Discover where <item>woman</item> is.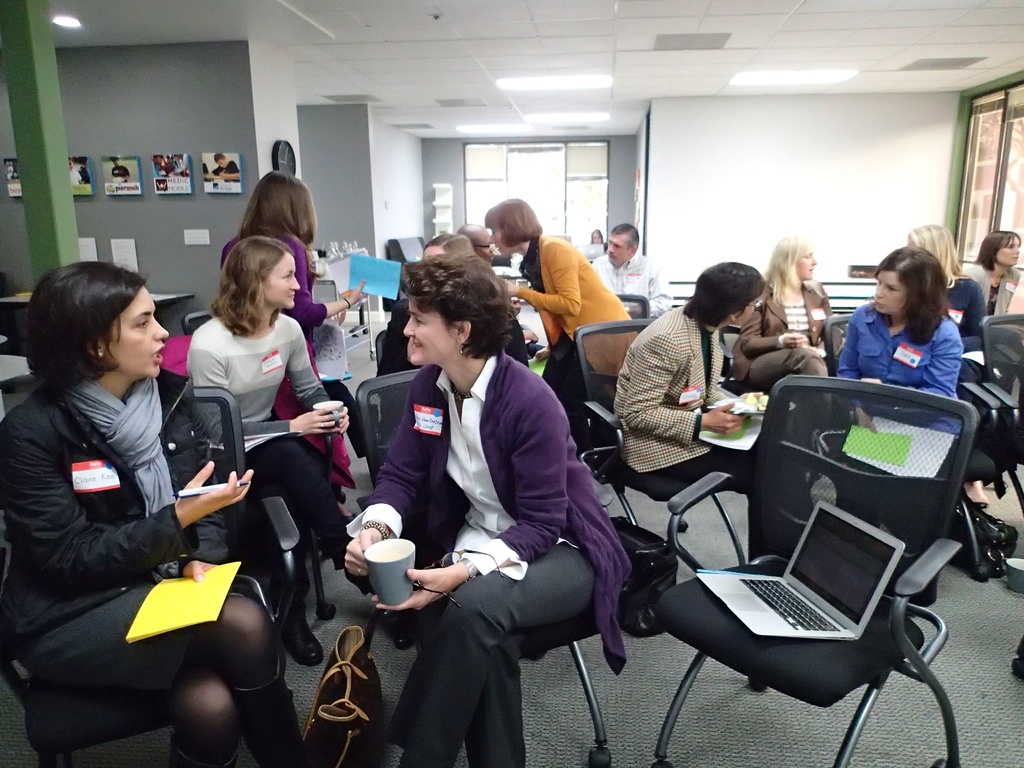
Discovered at left=907, top=224, right=990, bottom=381.
